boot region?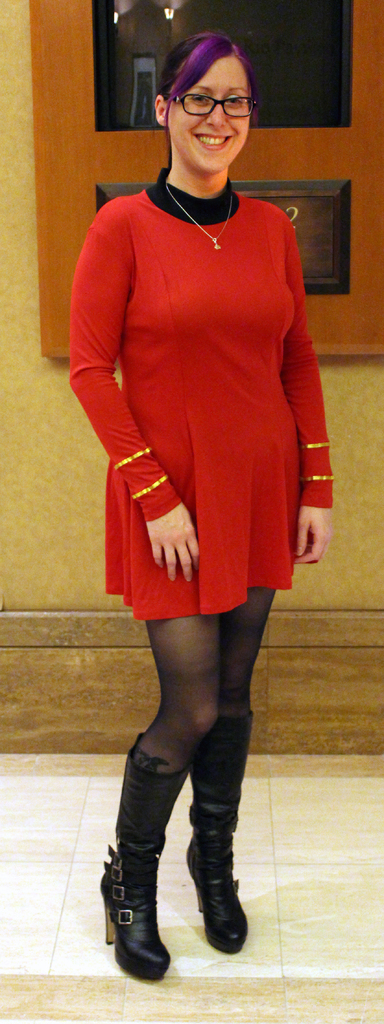
195 704 251 950
